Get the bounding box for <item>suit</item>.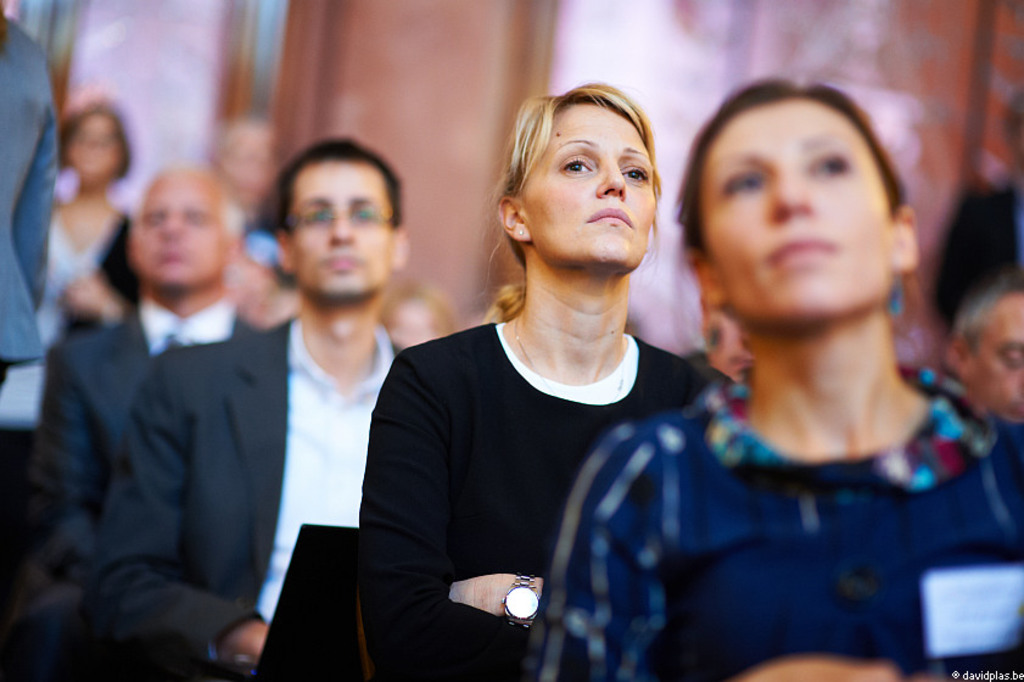
detection(10, 291, 278, 681).
